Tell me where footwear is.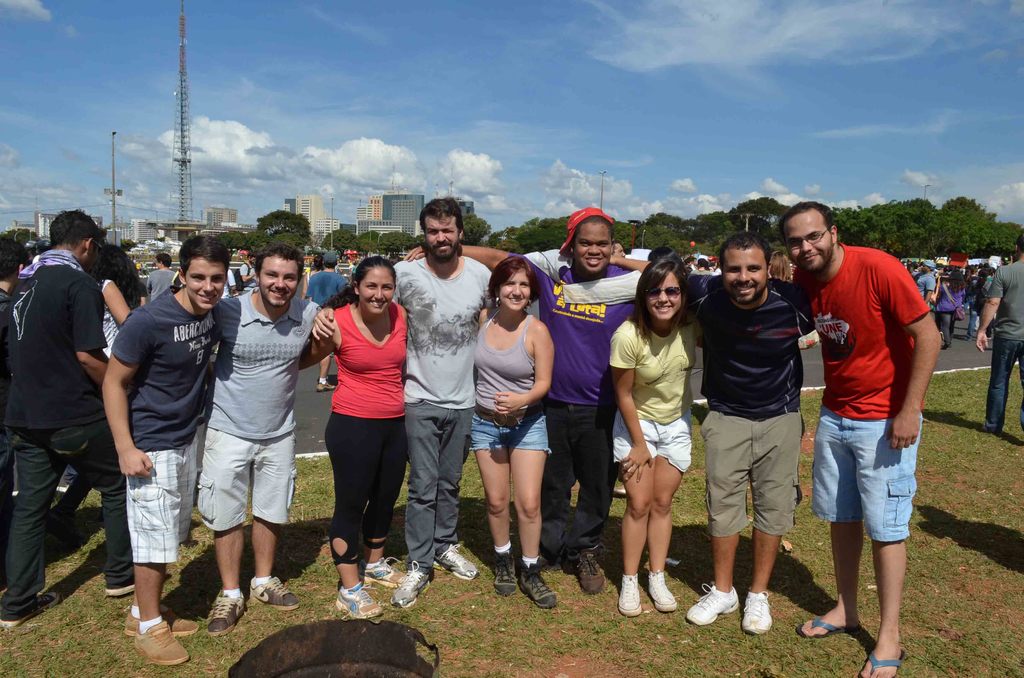
footwear is at (left=123, top=604, right=202, bottom=638).
